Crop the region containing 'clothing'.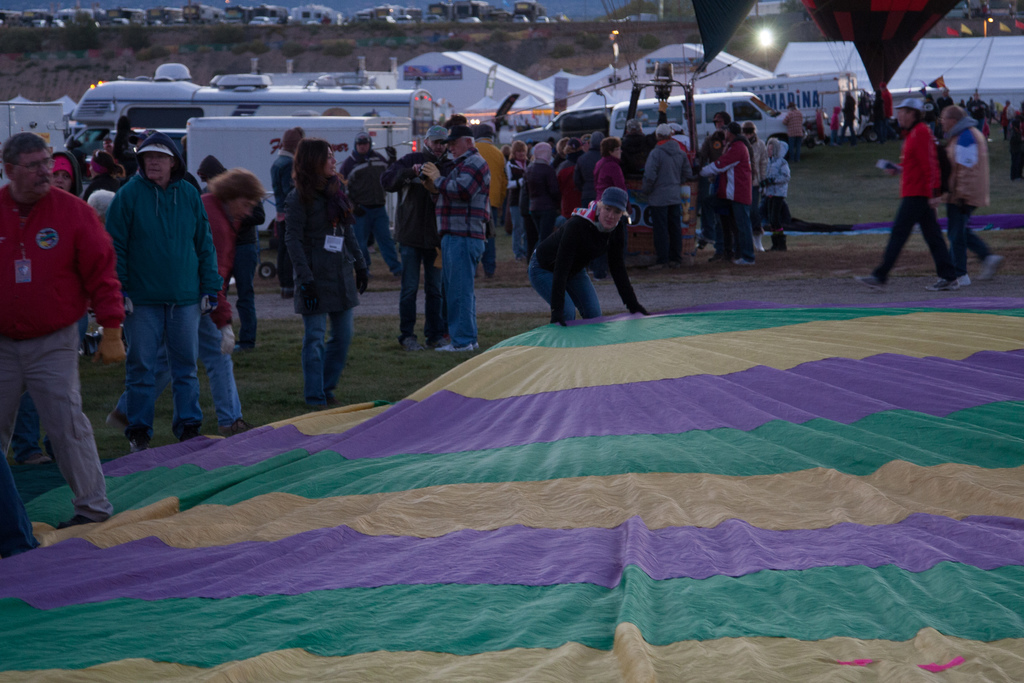
Crop region: [831, 106, 838, 140].
